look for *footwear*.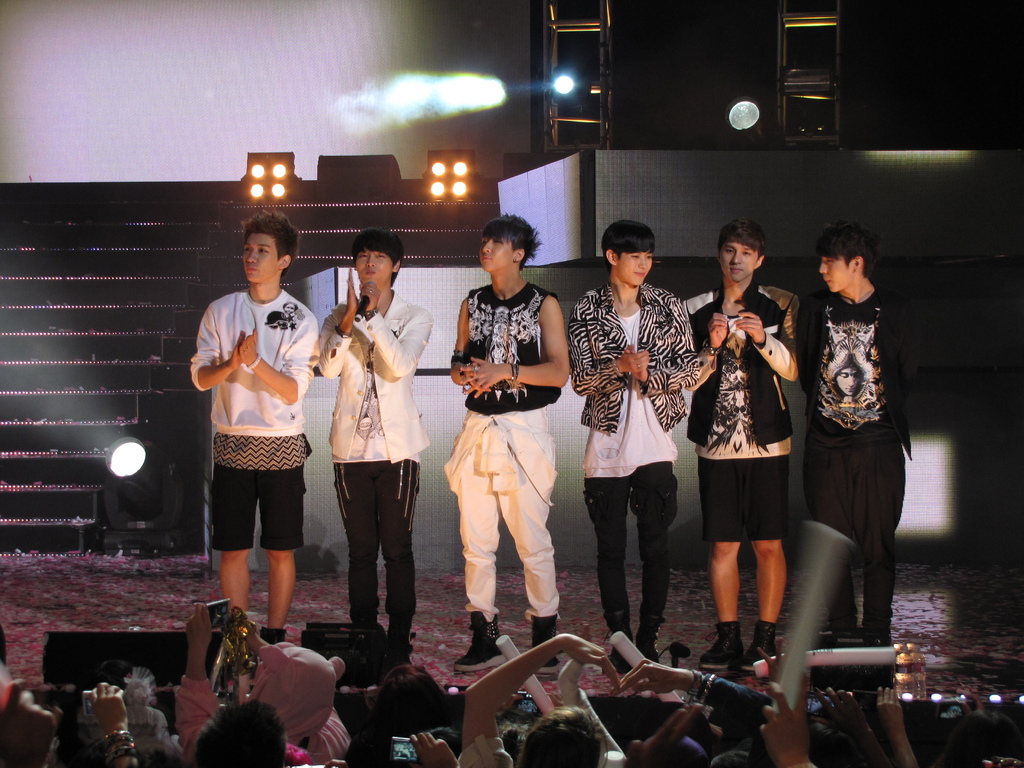
Found: select_region(634, 613, 666, 671).
